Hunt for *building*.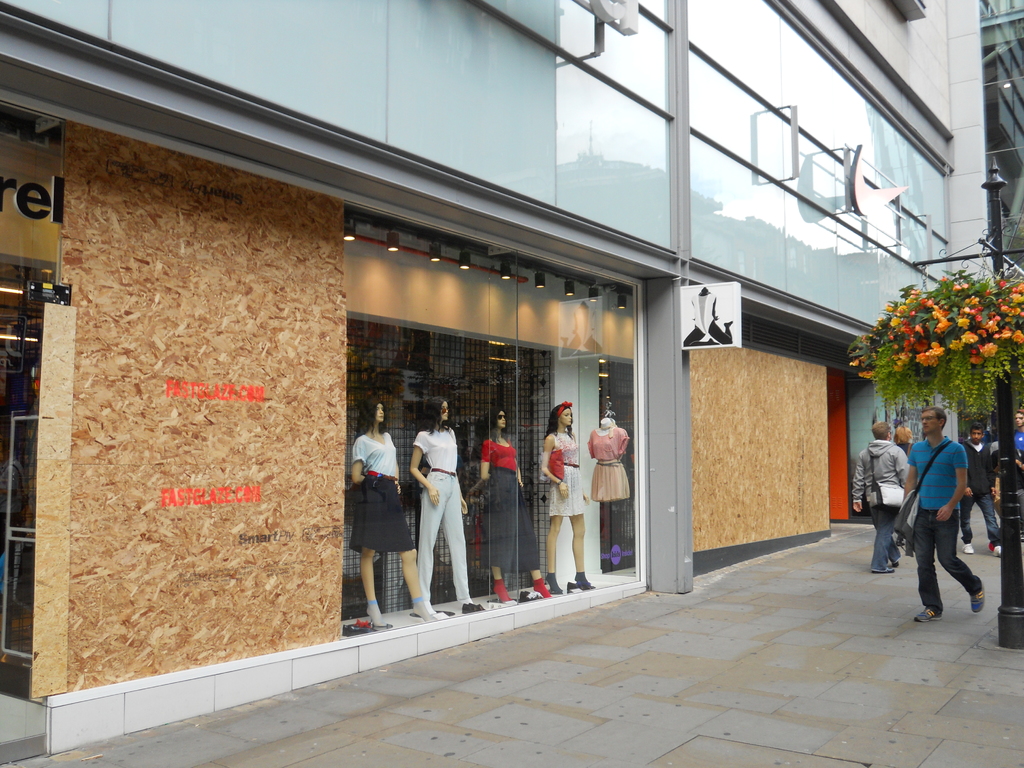
Hunted down at select_region(984, 0, 1023, 286).
